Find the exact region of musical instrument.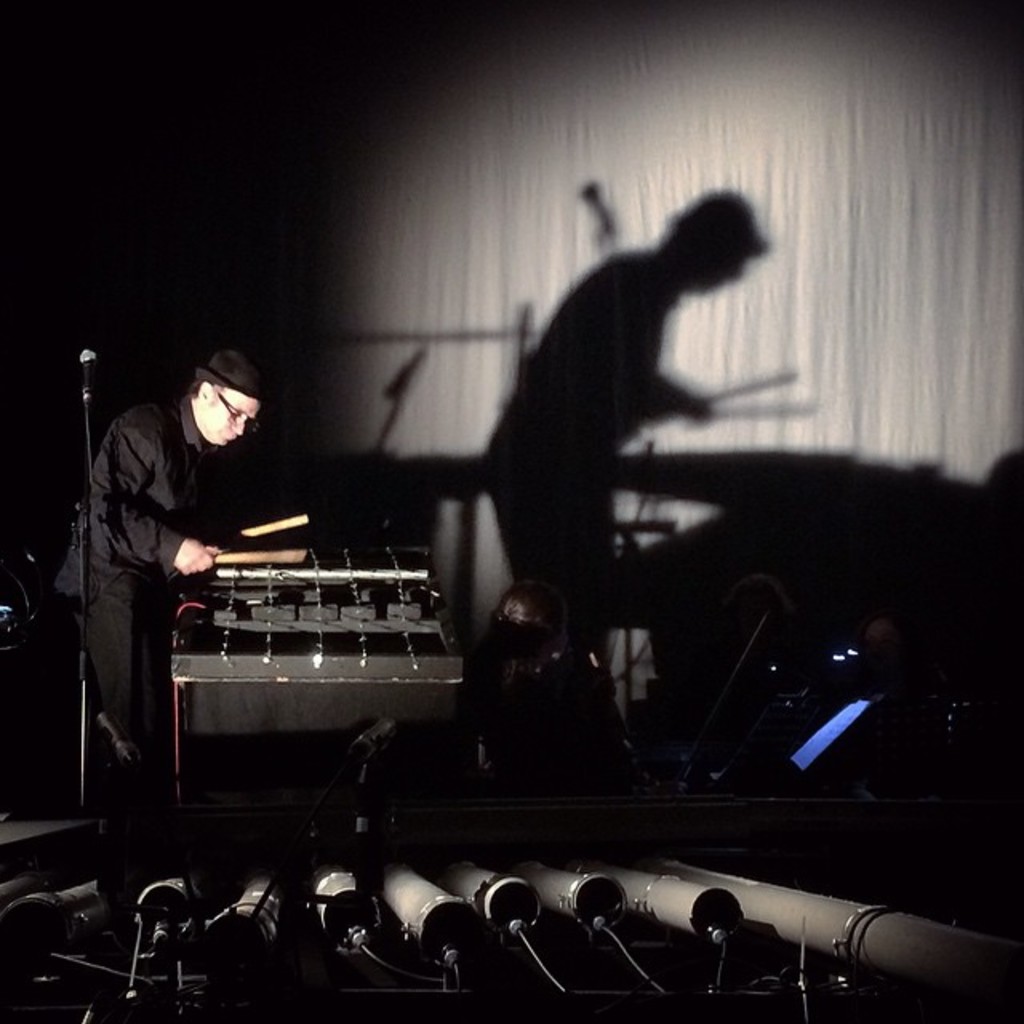
Exact region: pyautogui.locateOnScreen(157, 536, 475, 730).
